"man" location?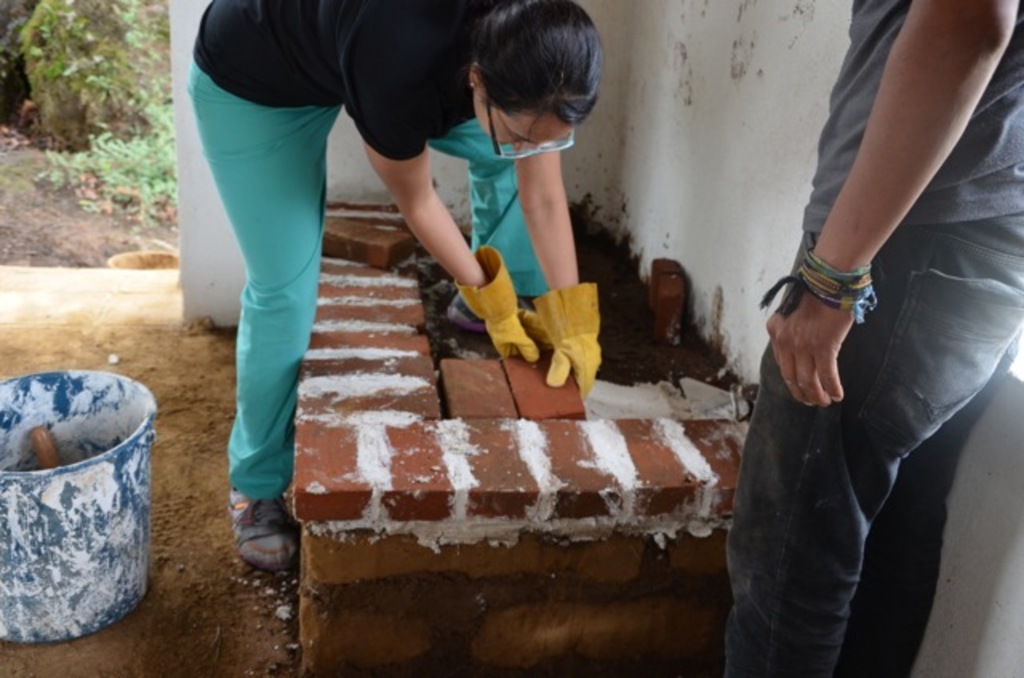
bbox=(718, 0, 1022, 676)
